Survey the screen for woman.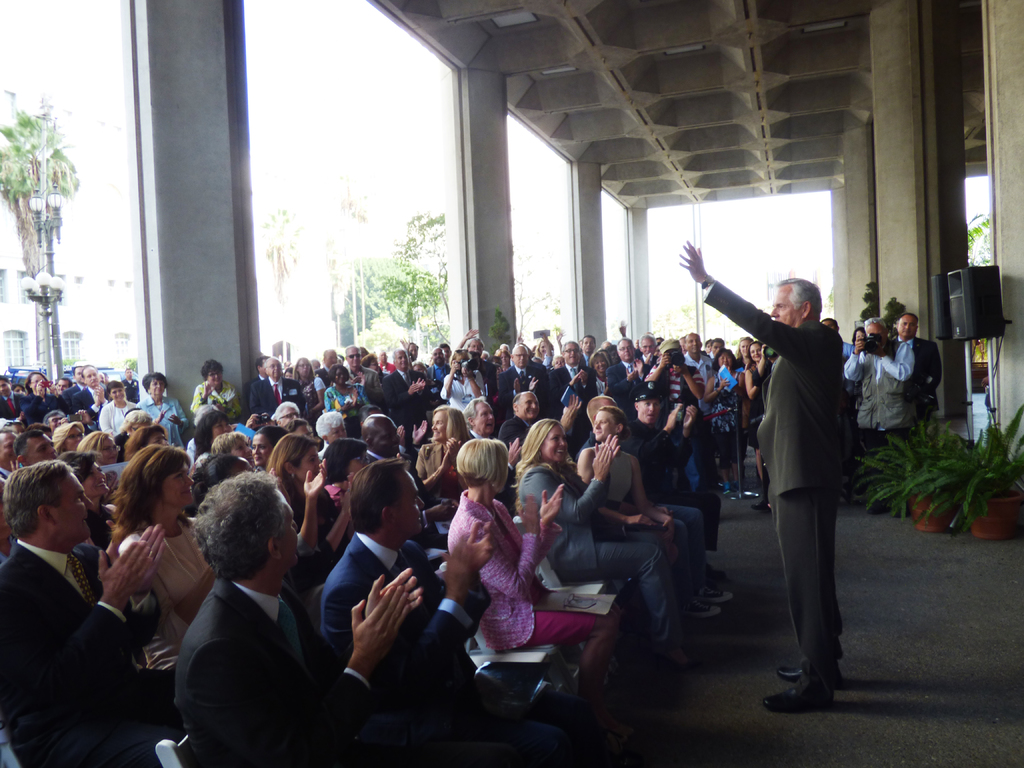
Survey found: [x1=47, y1=416, x2=86, y2=454].
